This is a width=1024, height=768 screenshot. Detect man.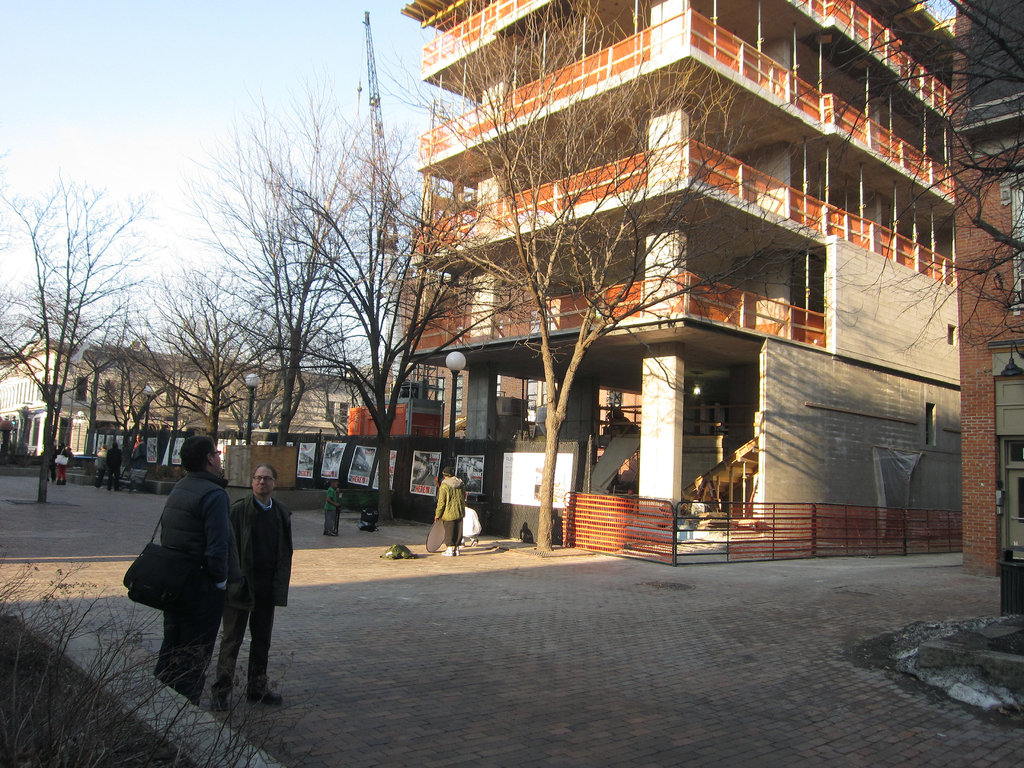
detection(146, 433, 248, 706).
